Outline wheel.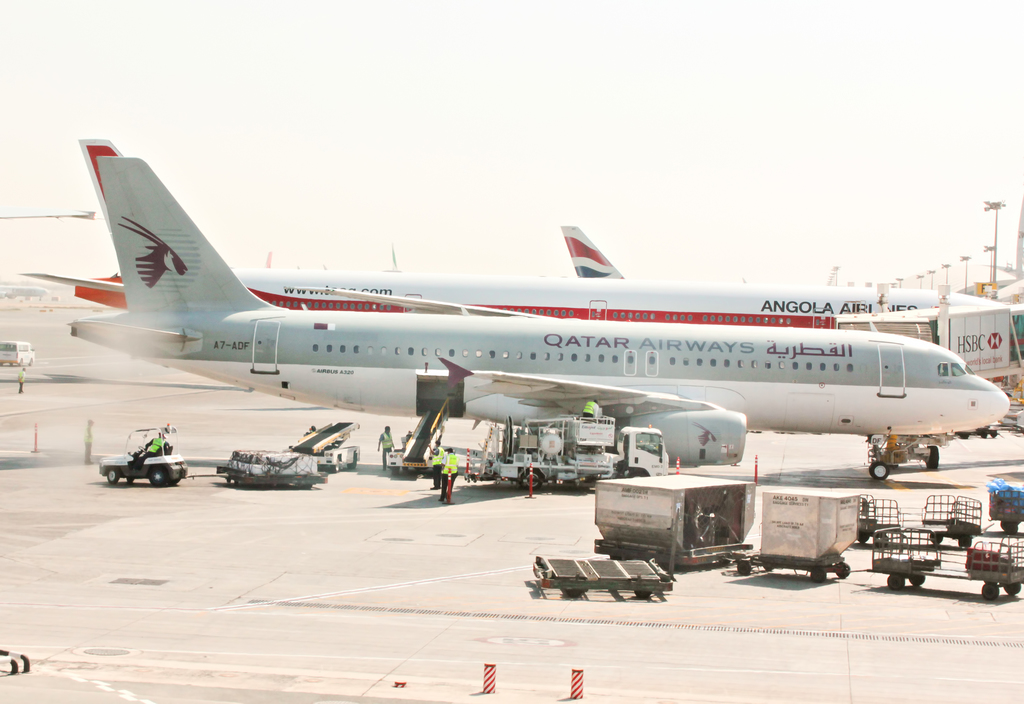
Outline: 107:468:122:486.
